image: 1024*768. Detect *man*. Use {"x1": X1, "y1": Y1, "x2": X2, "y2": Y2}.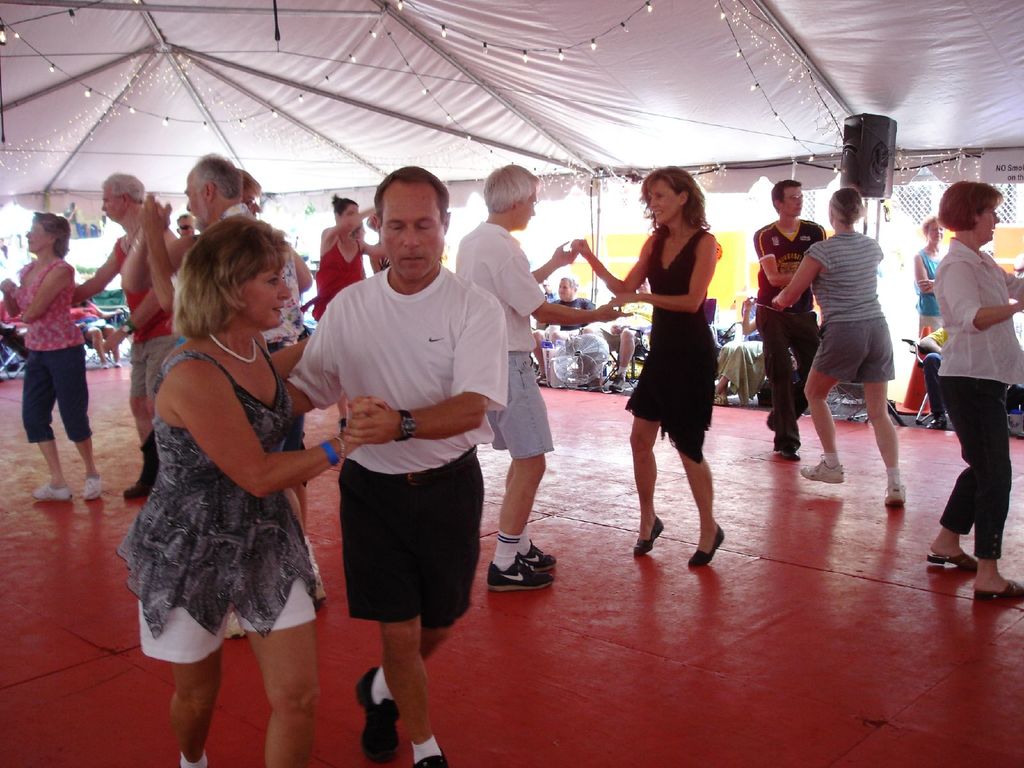
{"x1": 760, "y1": 183, "x2": 831, "y2": 458}.
